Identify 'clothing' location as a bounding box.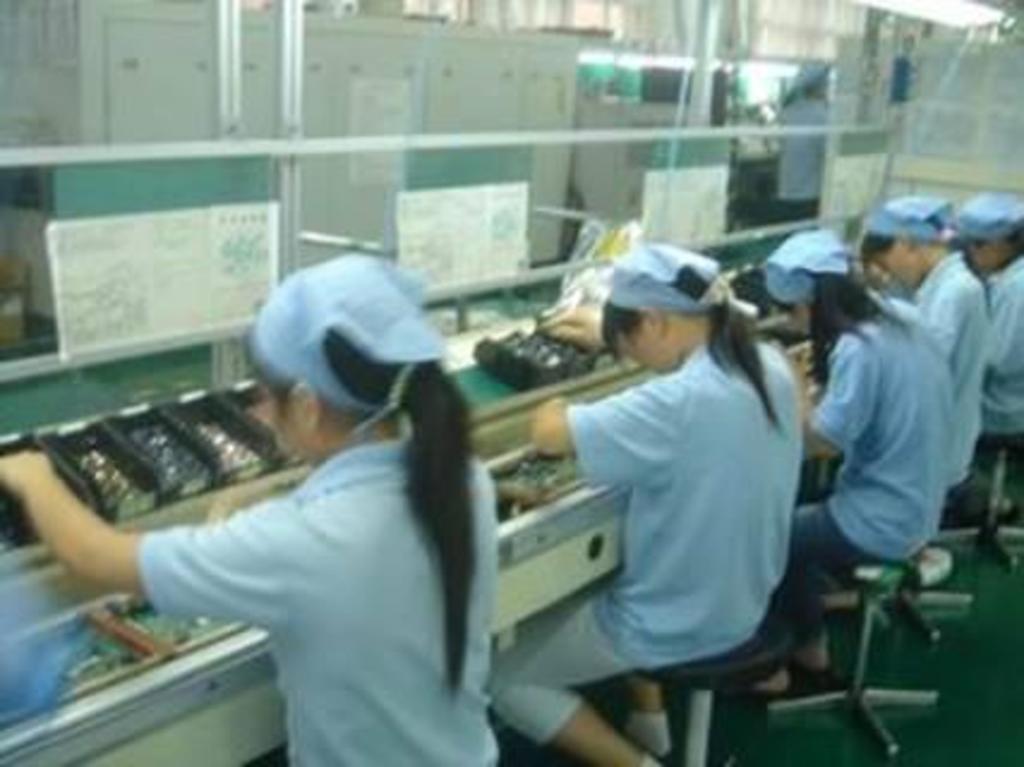
(x1=974, y1=252, x2=1022, y2=506).
